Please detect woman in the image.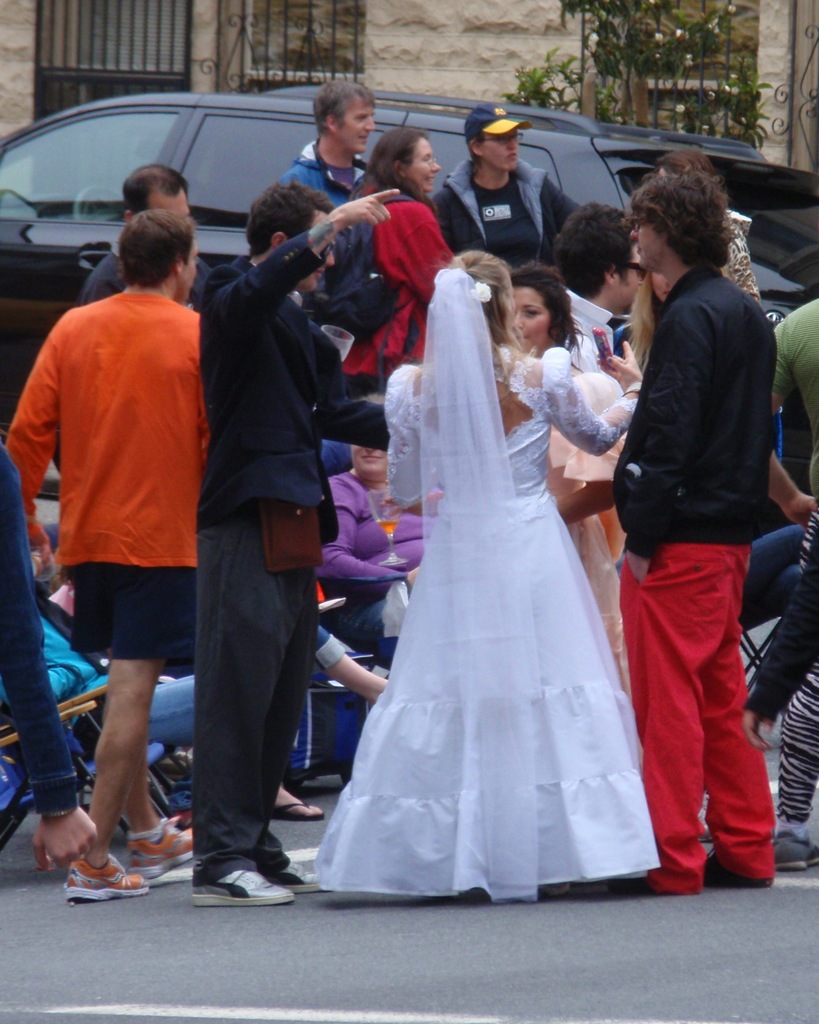
655,147,762,306.
